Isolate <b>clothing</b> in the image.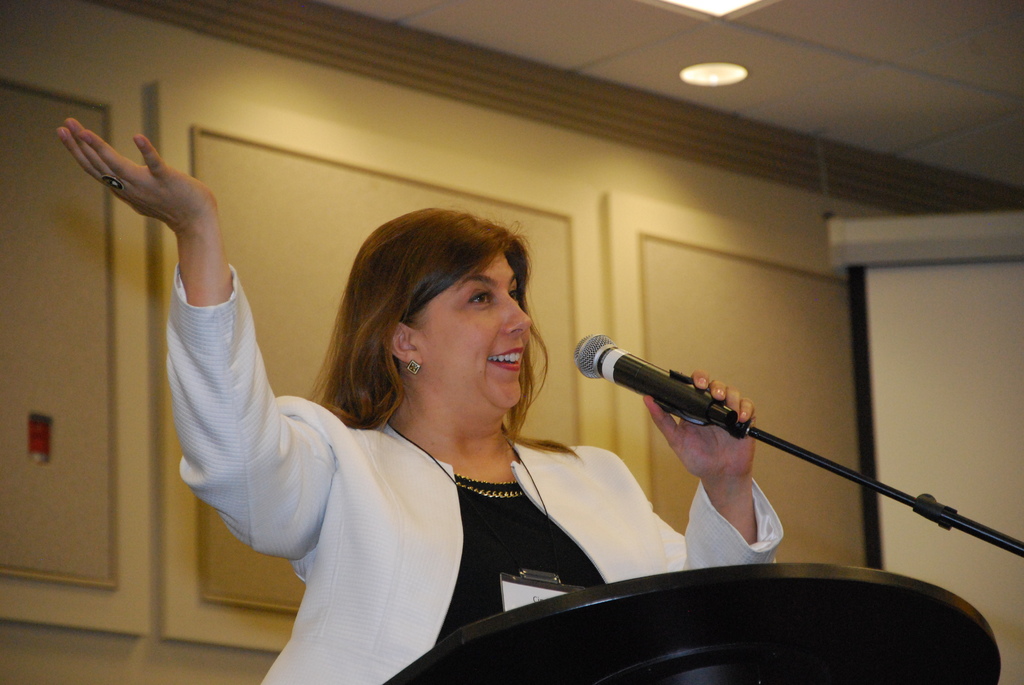
Isolated region: BBox(219, 345, 685, 648).
